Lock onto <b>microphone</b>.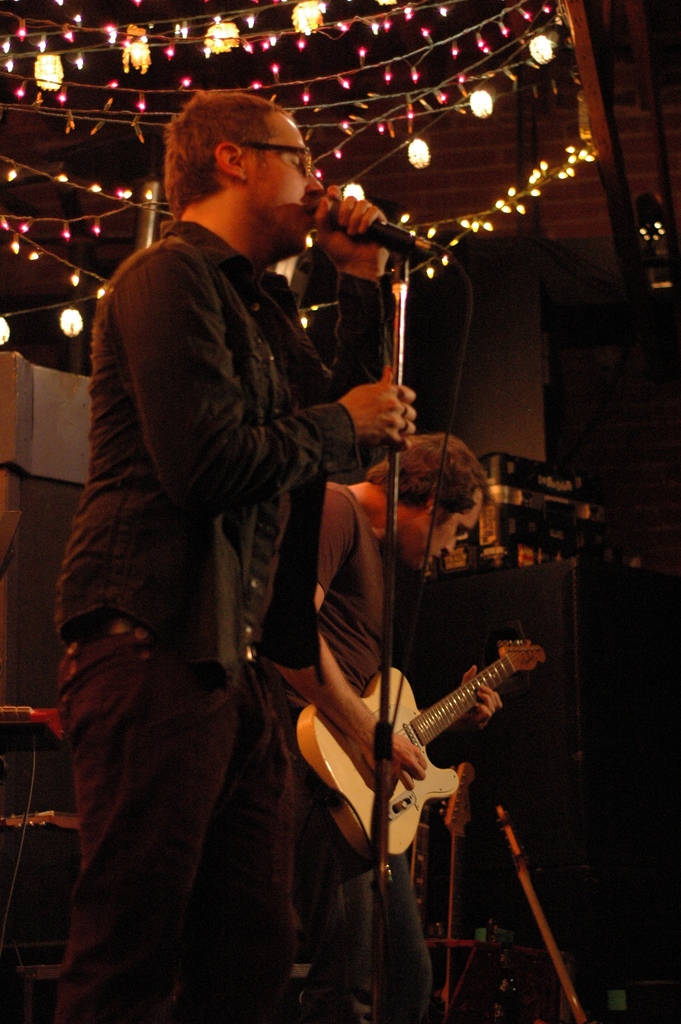
Locked: 315,184,422,243.
